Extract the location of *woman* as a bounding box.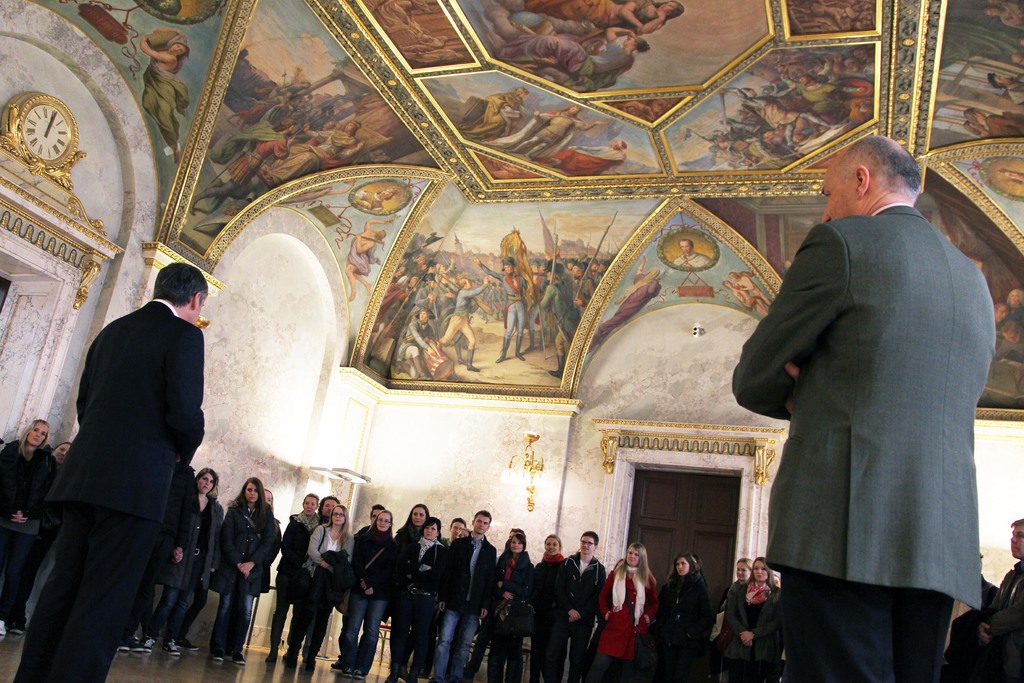
select_region(534, 532, 566, 682).
